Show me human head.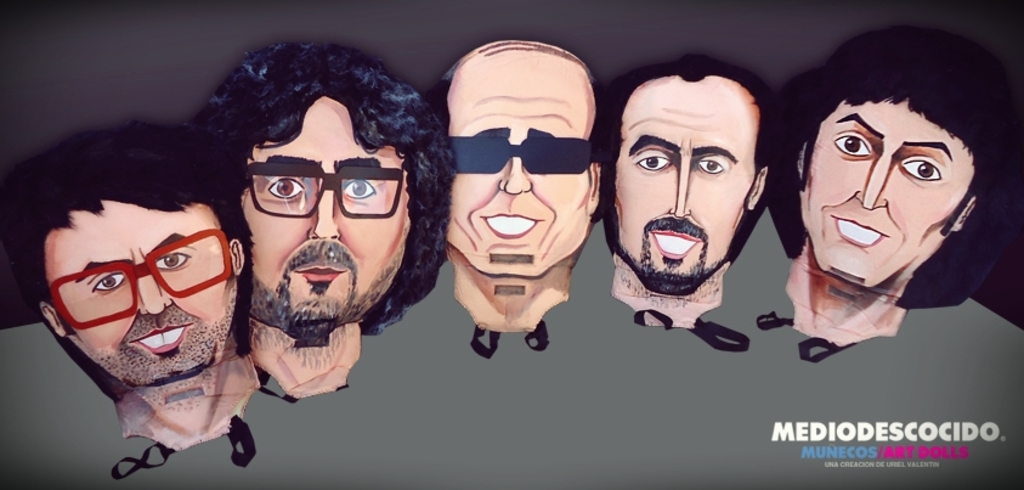
human head is here: box=[775, 29, 1019, 299].
